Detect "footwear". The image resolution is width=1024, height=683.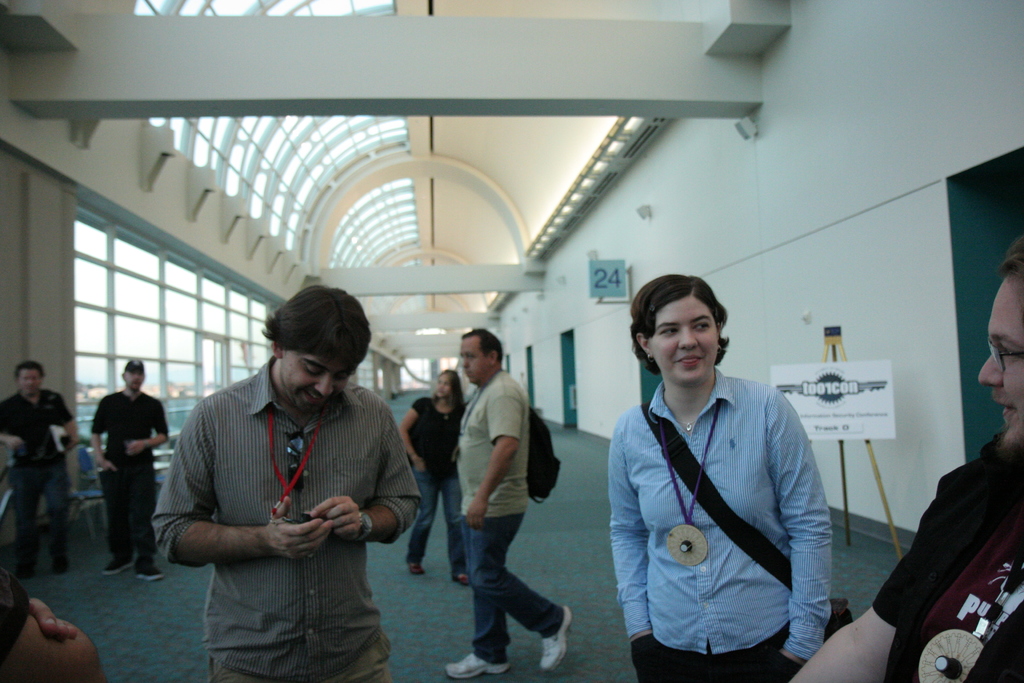
x1=136 y1=565 x2=166 y2=580.
